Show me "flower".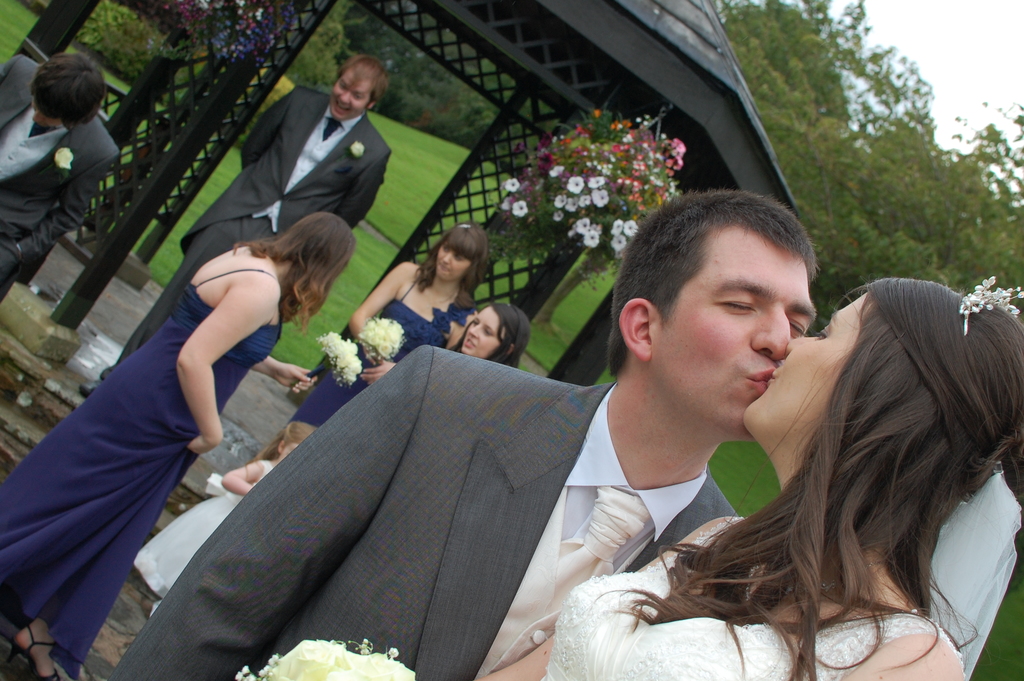
"flower" is here: pyautogui.locateOnScreen(565, 177, 585, 195).
